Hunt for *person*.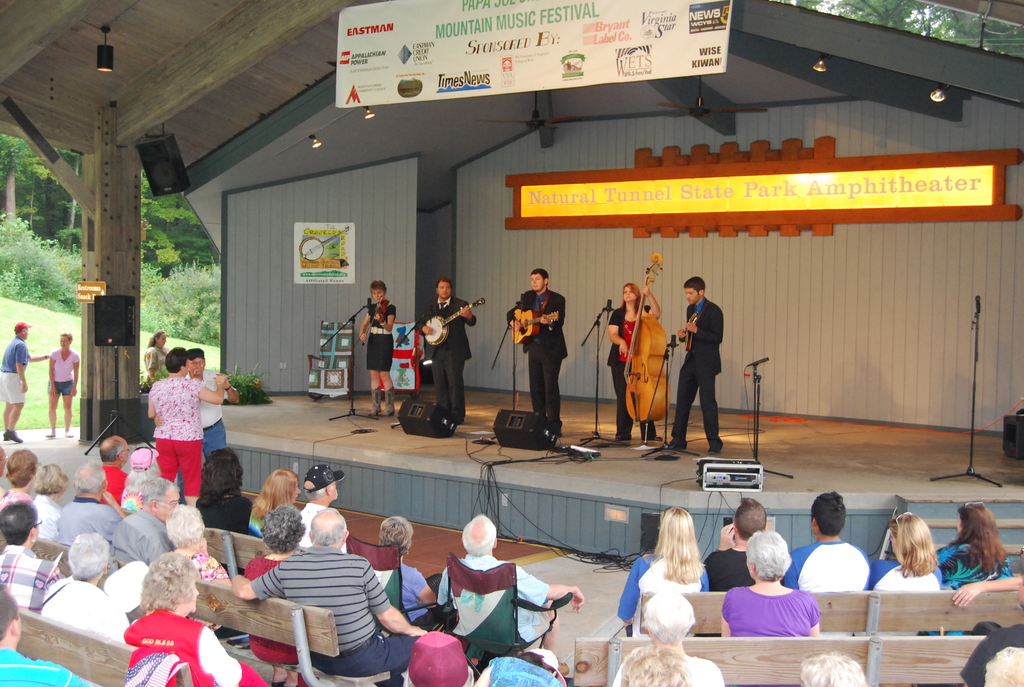
Hunted down at x1=612 y1=594 x2=729 y2=686.
